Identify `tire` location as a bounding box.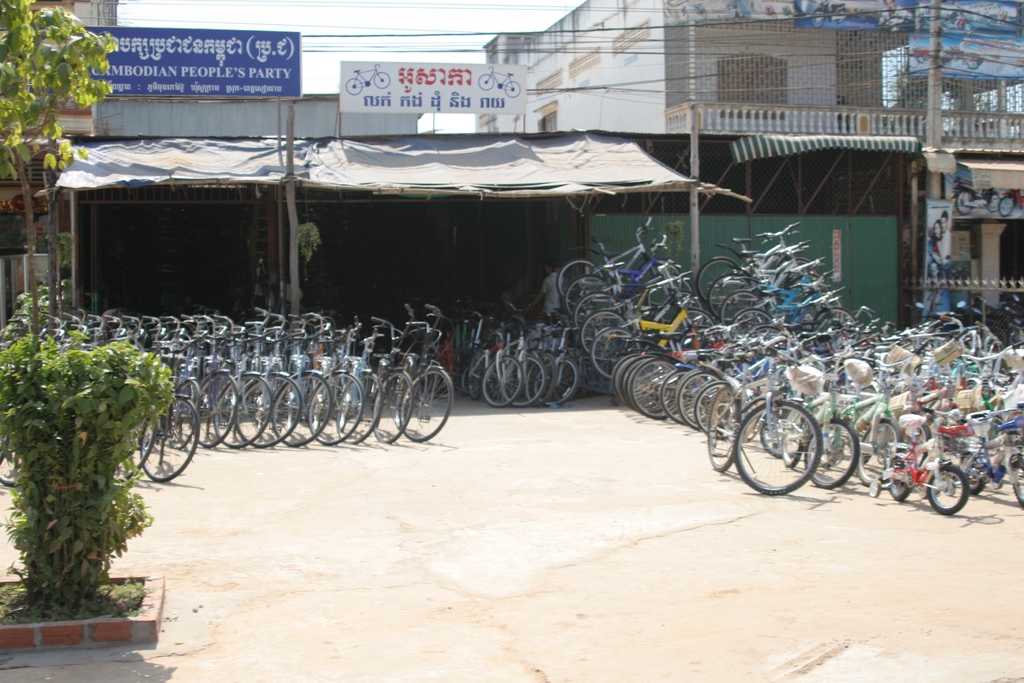
[left=956, top=190, right=975, bottom=216].
